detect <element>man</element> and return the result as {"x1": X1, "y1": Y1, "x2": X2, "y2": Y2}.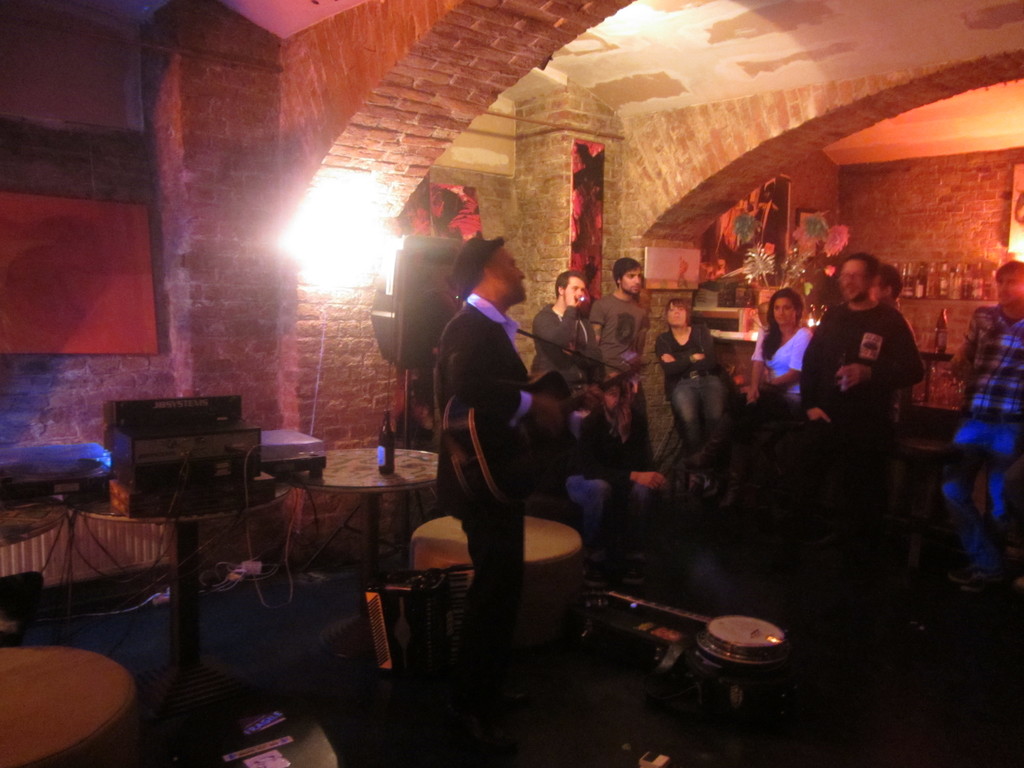
{"x1": 530, "y1": 268, "x2": 643, "y2": 493}.
